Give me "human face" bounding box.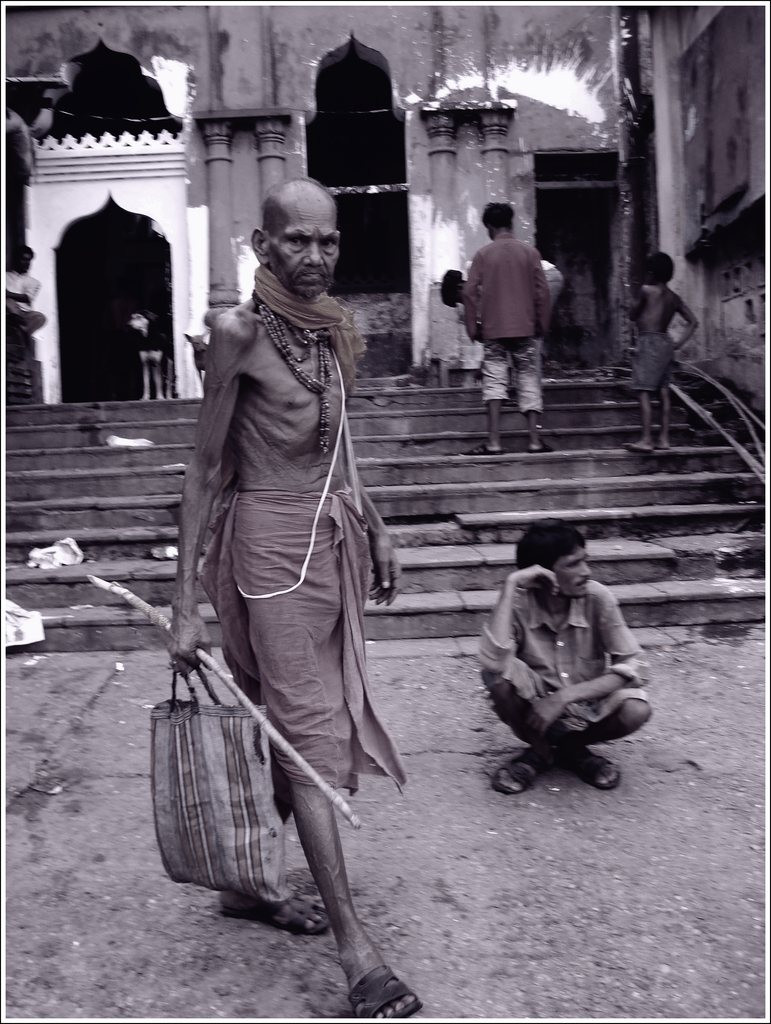
(550, 545, 594, 595).
